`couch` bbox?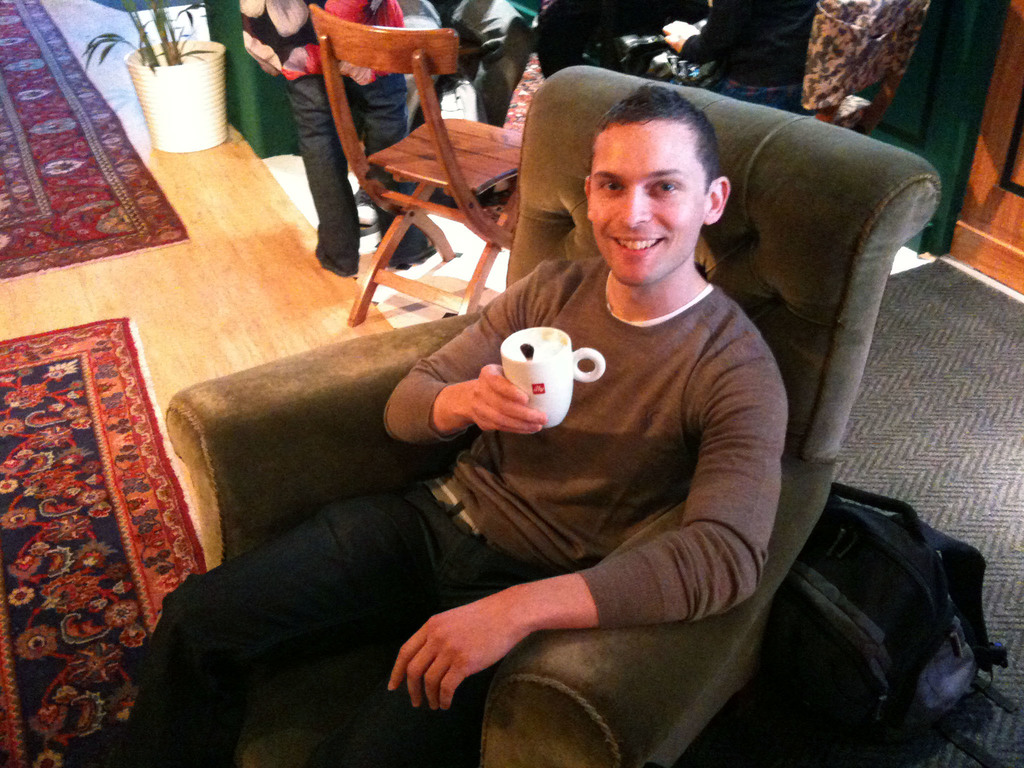
box=[84, 159, 978, 758]
